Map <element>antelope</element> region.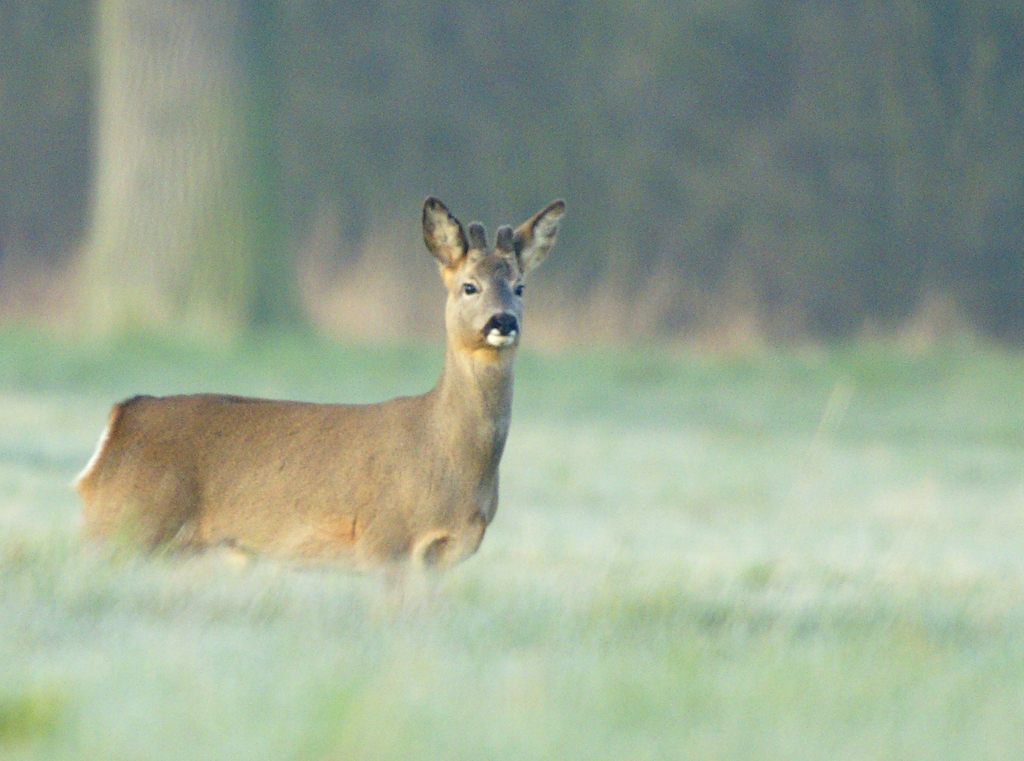
Mapped to crop(63, 197, 567, 634).
